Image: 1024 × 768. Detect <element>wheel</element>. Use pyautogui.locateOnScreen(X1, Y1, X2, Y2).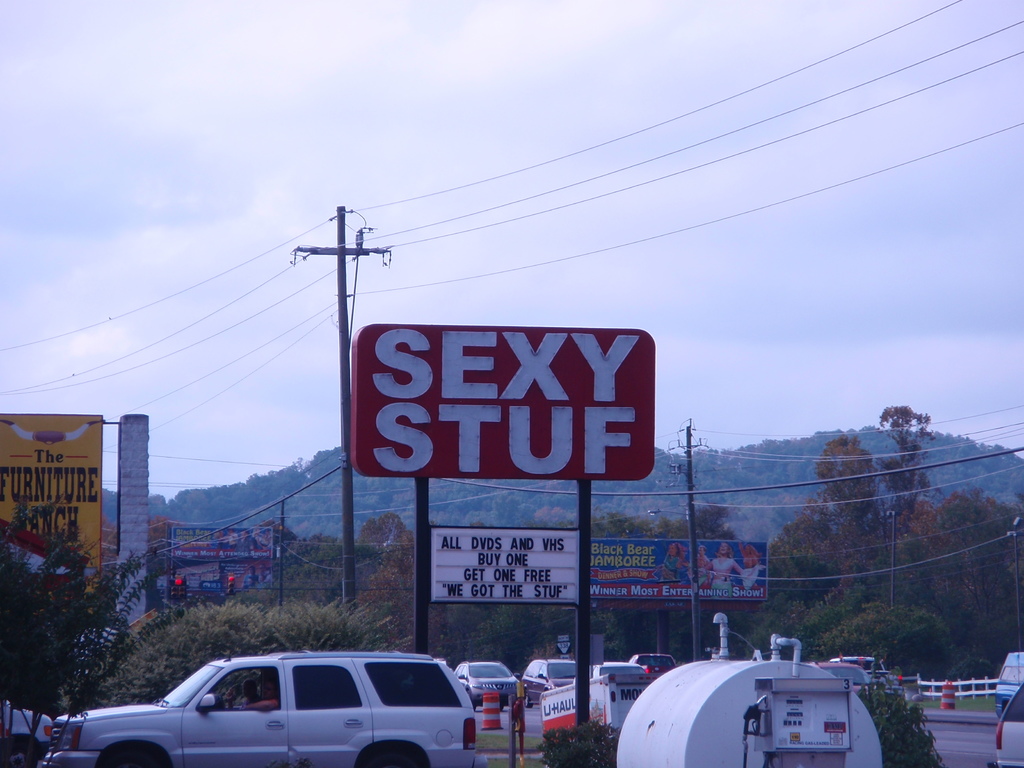
pyautogui.locateOnScreen(359, 741, 426, 767).
